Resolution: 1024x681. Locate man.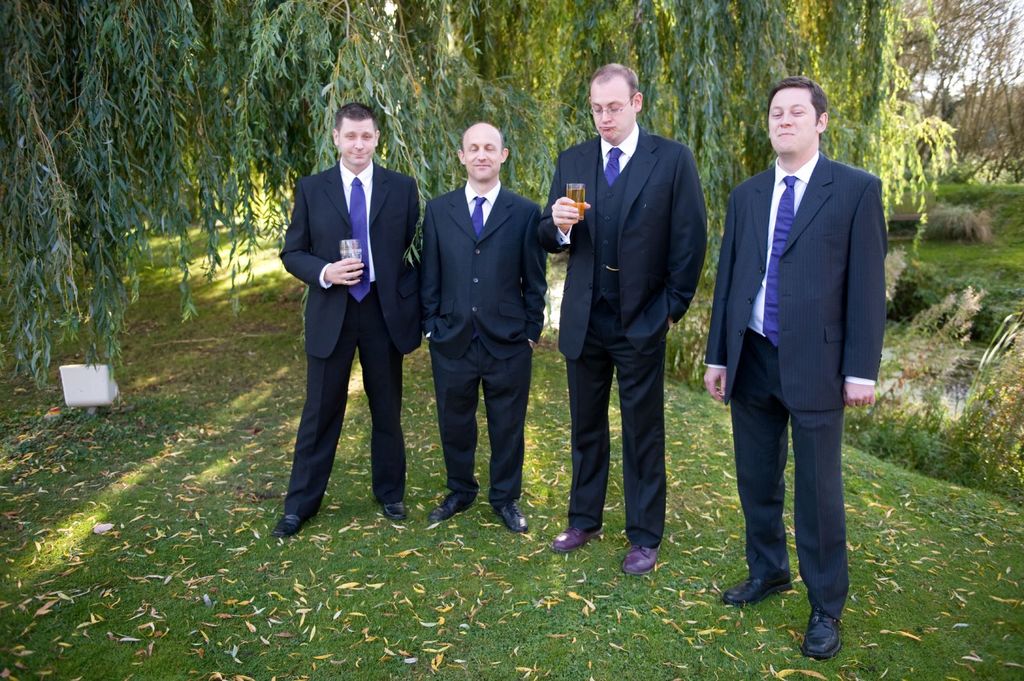
<box>417,122,546,532</box>.
